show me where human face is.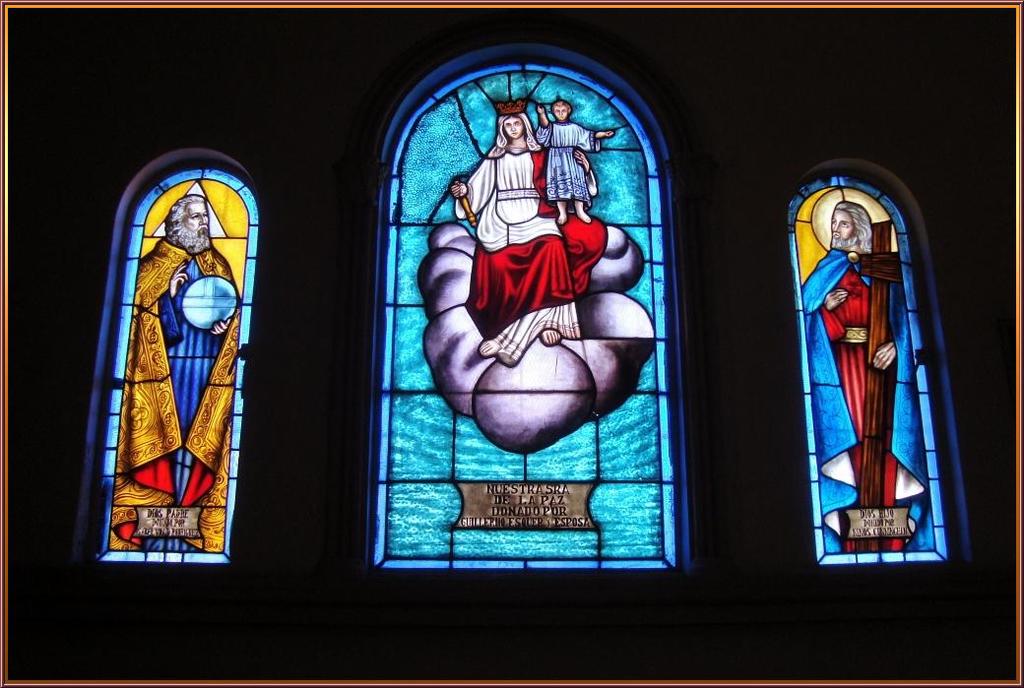
human face is at box(503, 119, 521, 142).
